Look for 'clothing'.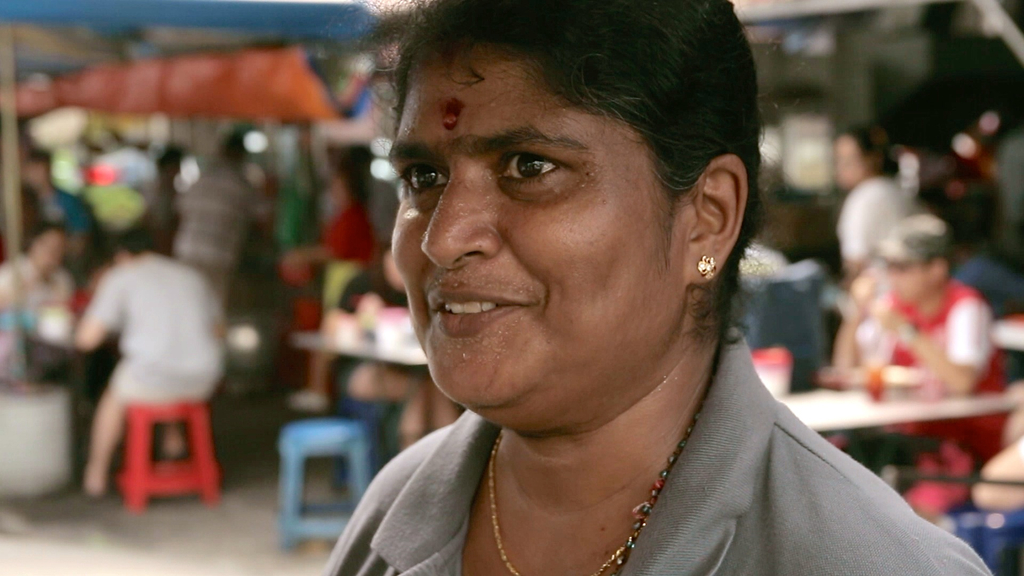
Found: x1=161, y1=164, x2=268, y2=303.
